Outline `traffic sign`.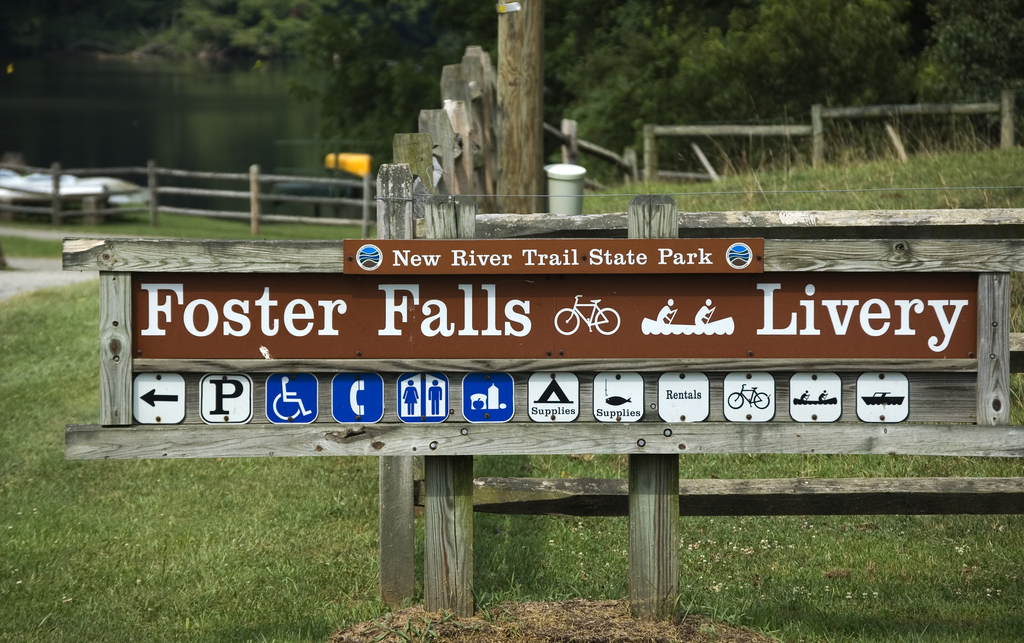
Outline: [x1=132, y1=368, x2=184, y2=426].
